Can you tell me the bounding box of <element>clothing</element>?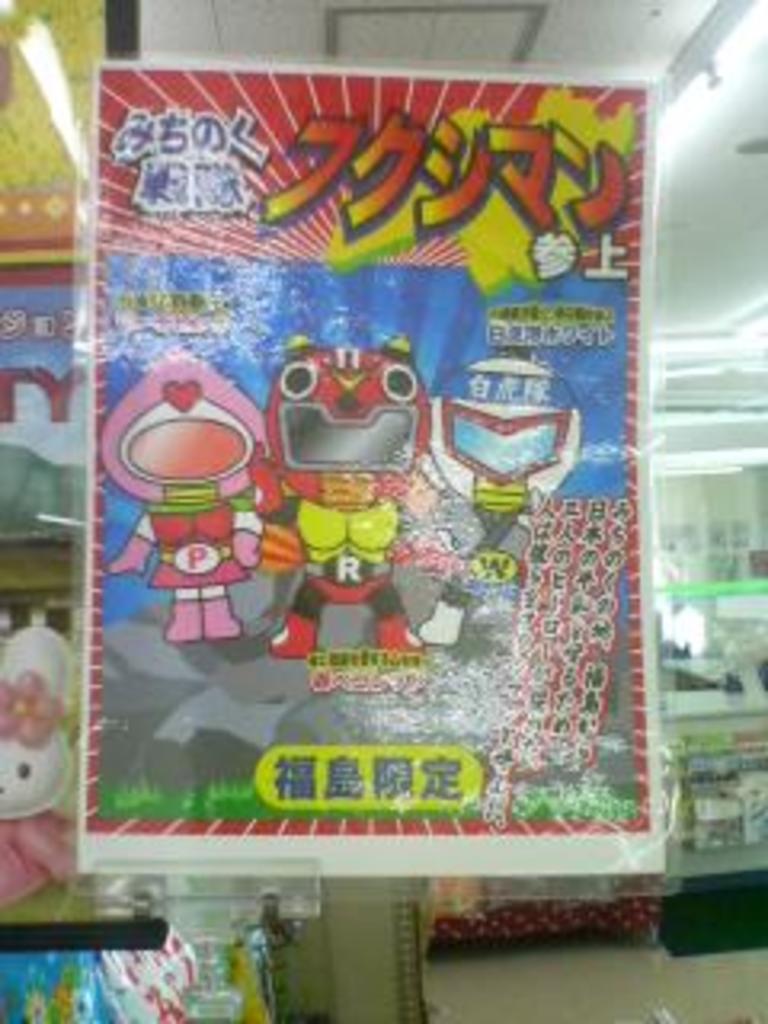
crop(134, 490, 246, 589).
